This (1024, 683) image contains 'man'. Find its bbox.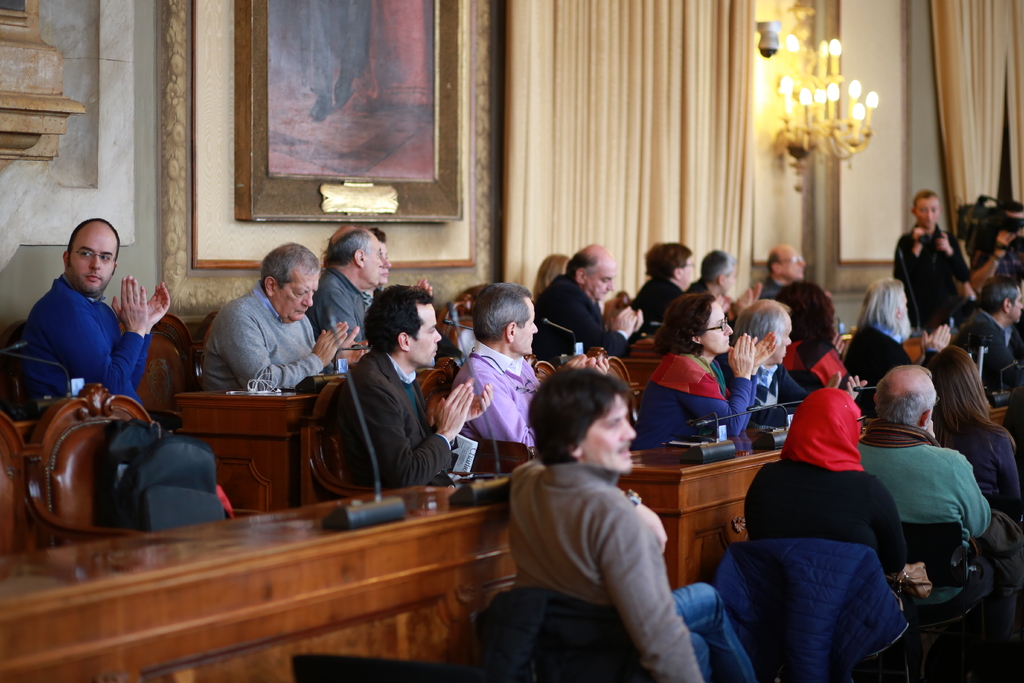
[336, 284, 495, 486].
